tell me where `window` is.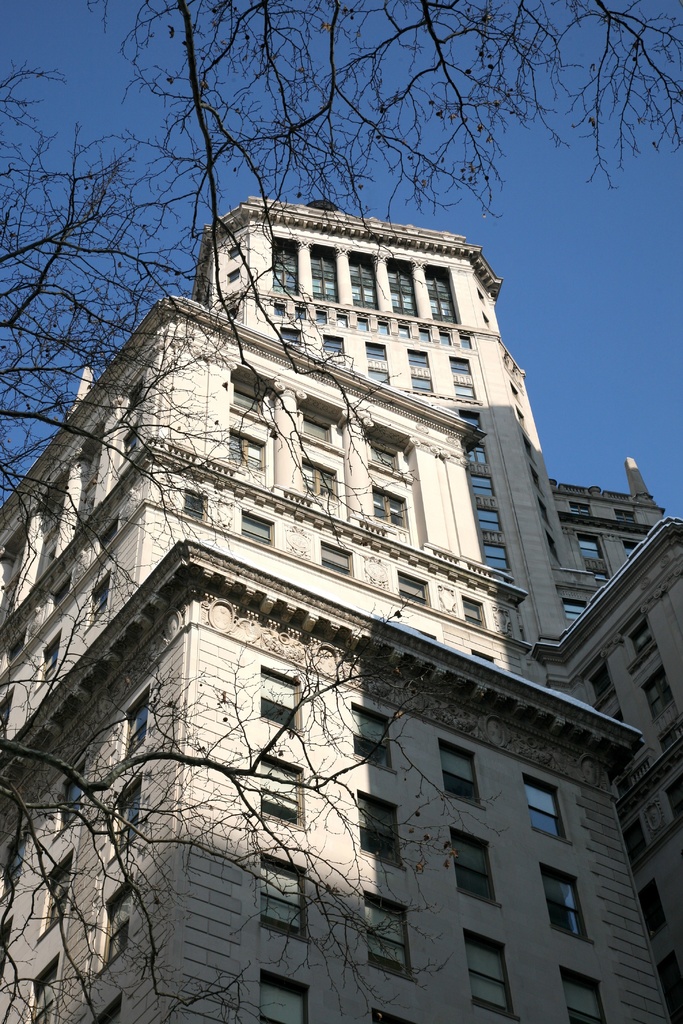
`window` is at pyautogui.locateOnScreen(461, 595, 485, 620).
